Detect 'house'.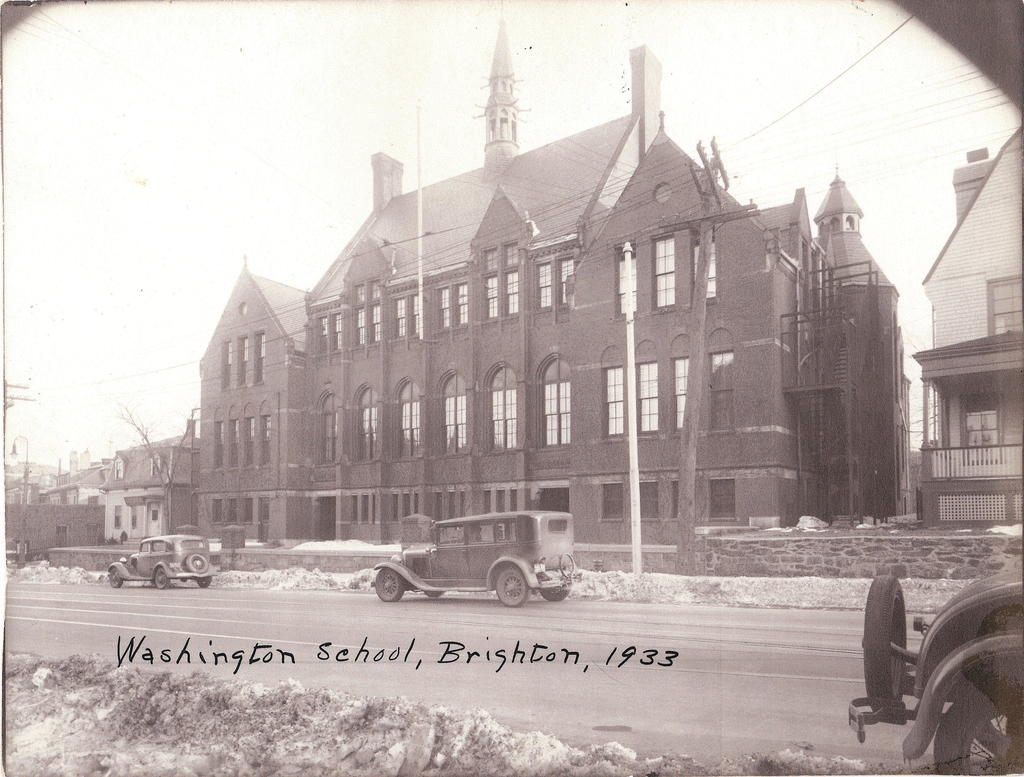
Detected at Rect(6, 445, 99, 559).
